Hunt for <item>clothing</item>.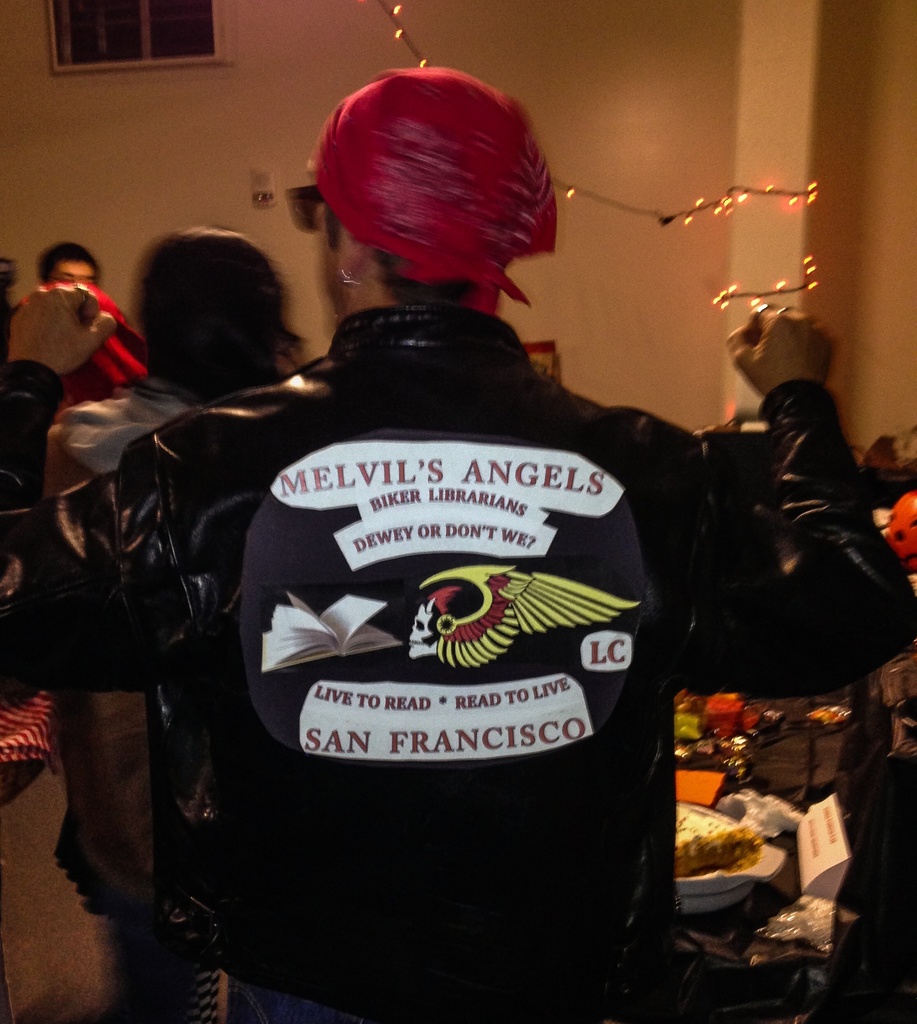
Hunted down at (x1=0, y1=305, x2=916, y2=1023).
